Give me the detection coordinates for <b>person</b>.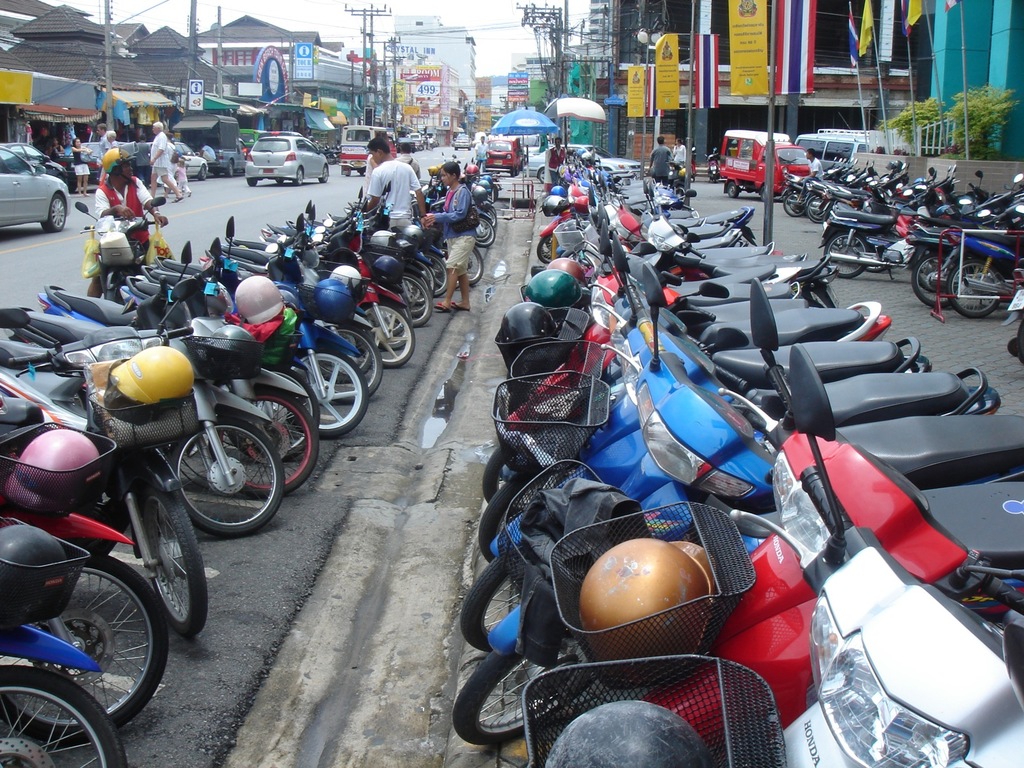
[97,131,116,182].
